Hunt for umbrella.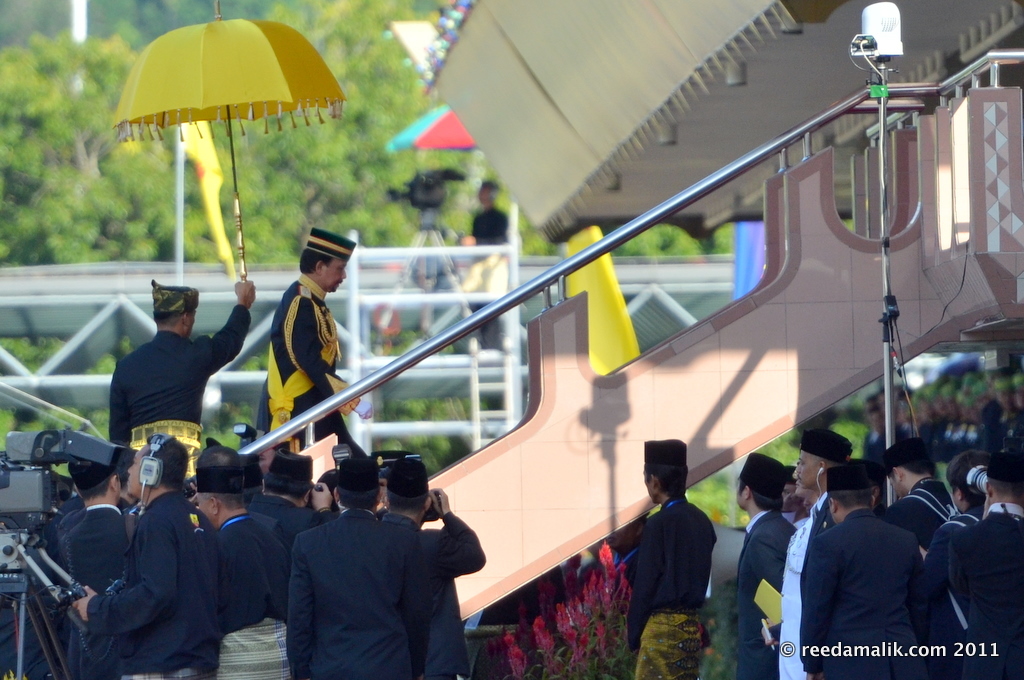
Hunted down at x1=109 y1=0 x2=347 y2=283.
